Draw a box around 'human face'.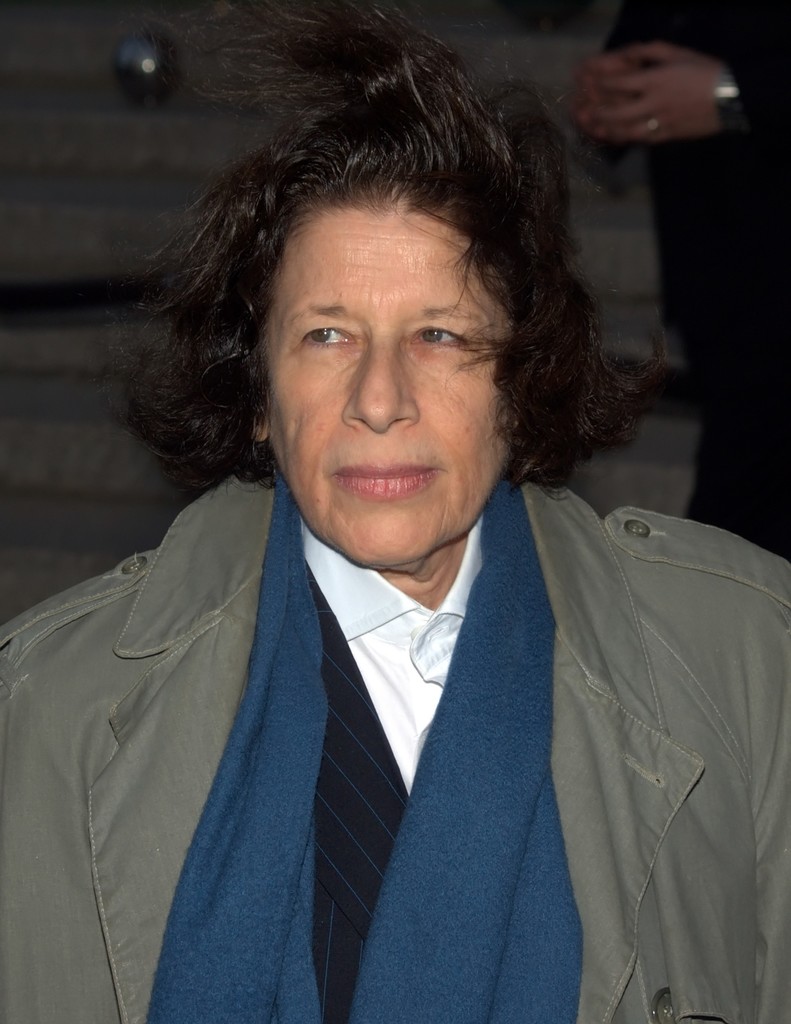
detection(255, 189, 521, 564).
